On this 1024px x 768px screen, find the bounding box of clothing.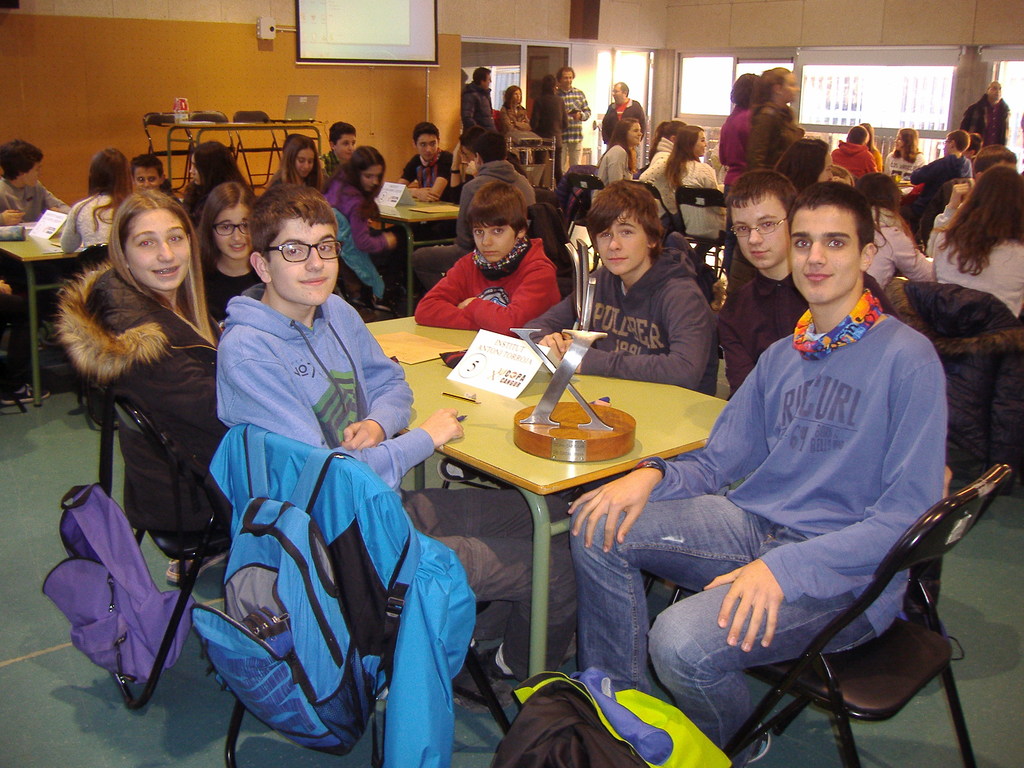
Bounding box: (x1=955, y1=93, x2=1009, y2=148).
